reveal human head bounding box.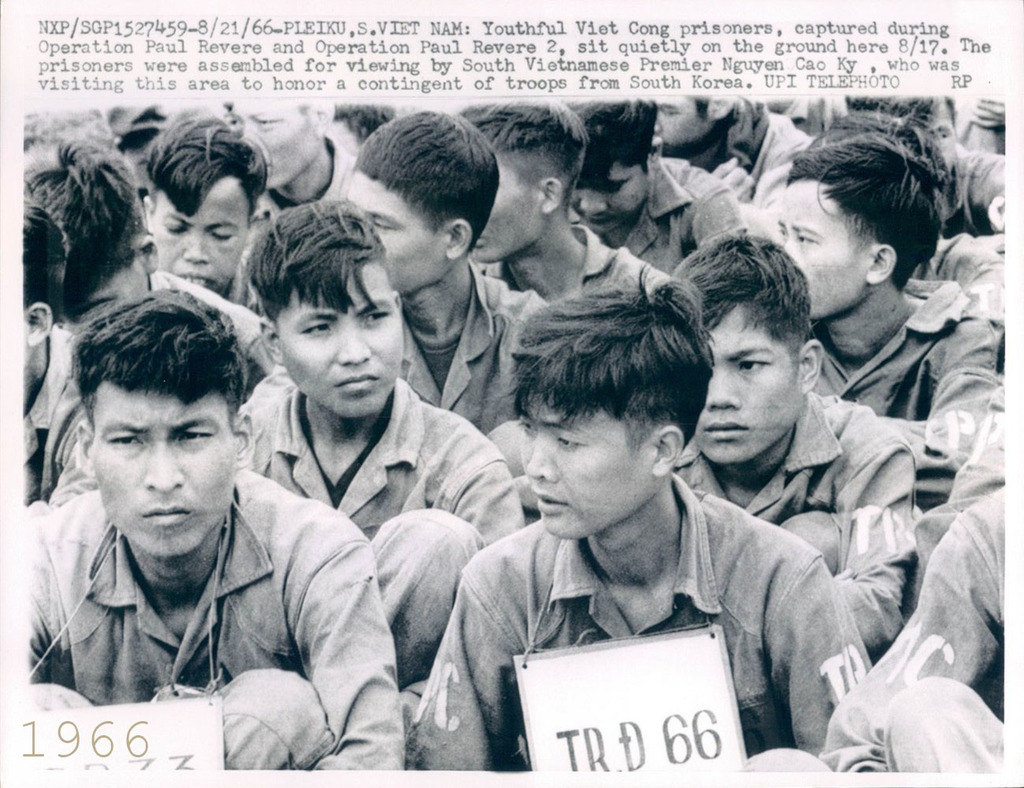
Revealed: (x1=778, y1=132, x2=944, y2=324).
